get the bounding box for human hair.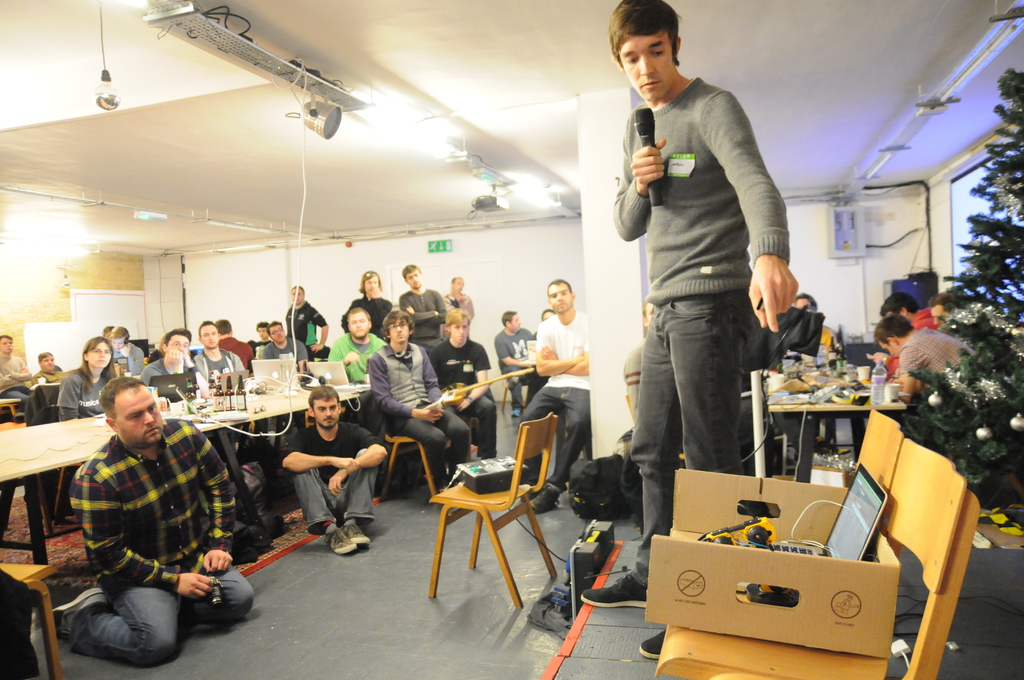
<bbox>198, 321, 218, 331</bbox>.
